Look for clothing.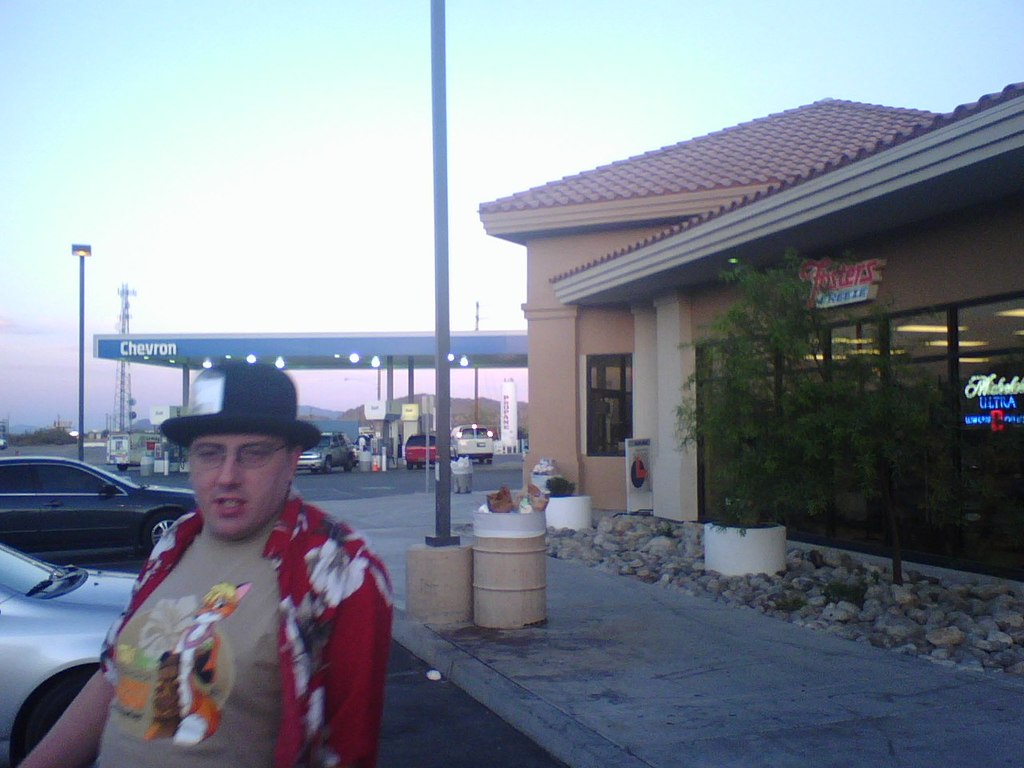
Found: bbox=(89, 478, 373, 764).
